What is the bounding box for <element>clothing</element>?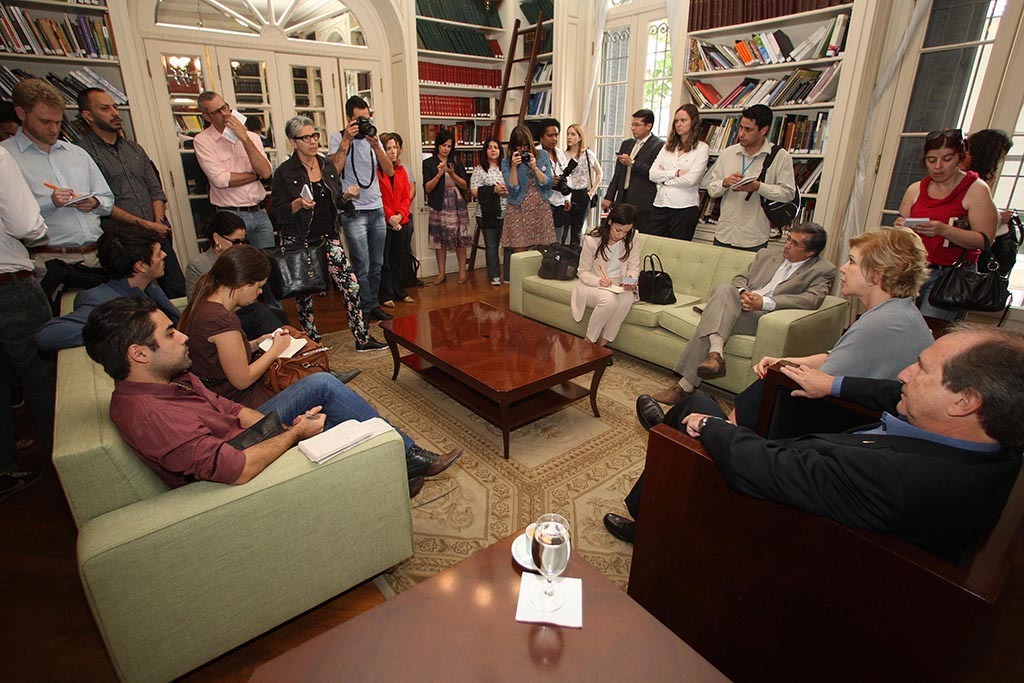
(201, 119, 269, 206).
